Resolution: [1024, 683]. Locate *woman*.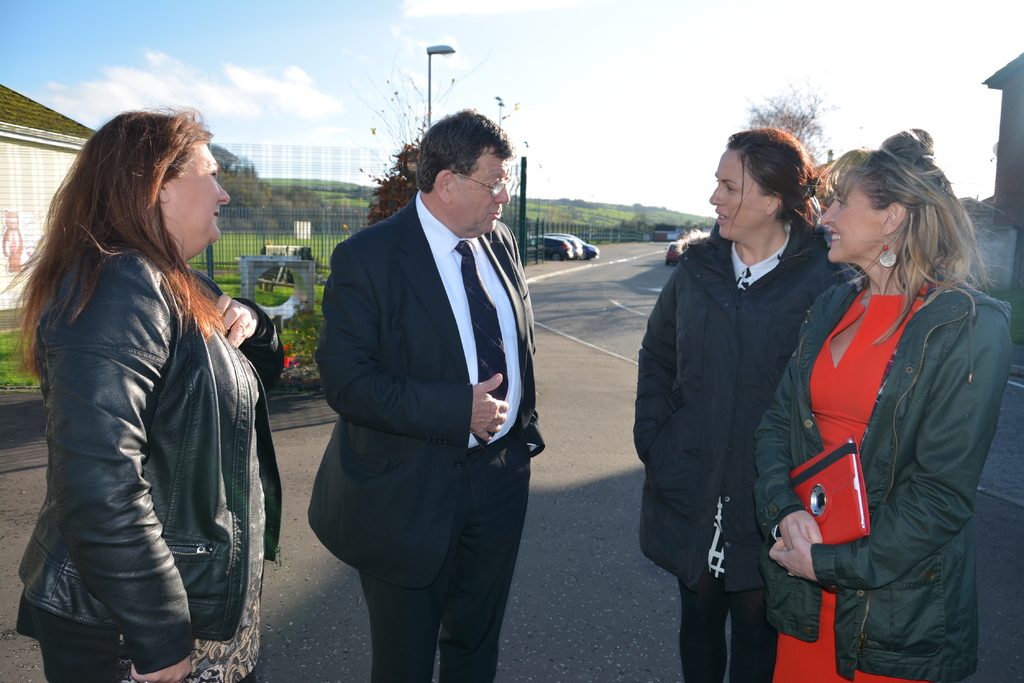
<bbox>635, 125, 865, 682</bbox>.
